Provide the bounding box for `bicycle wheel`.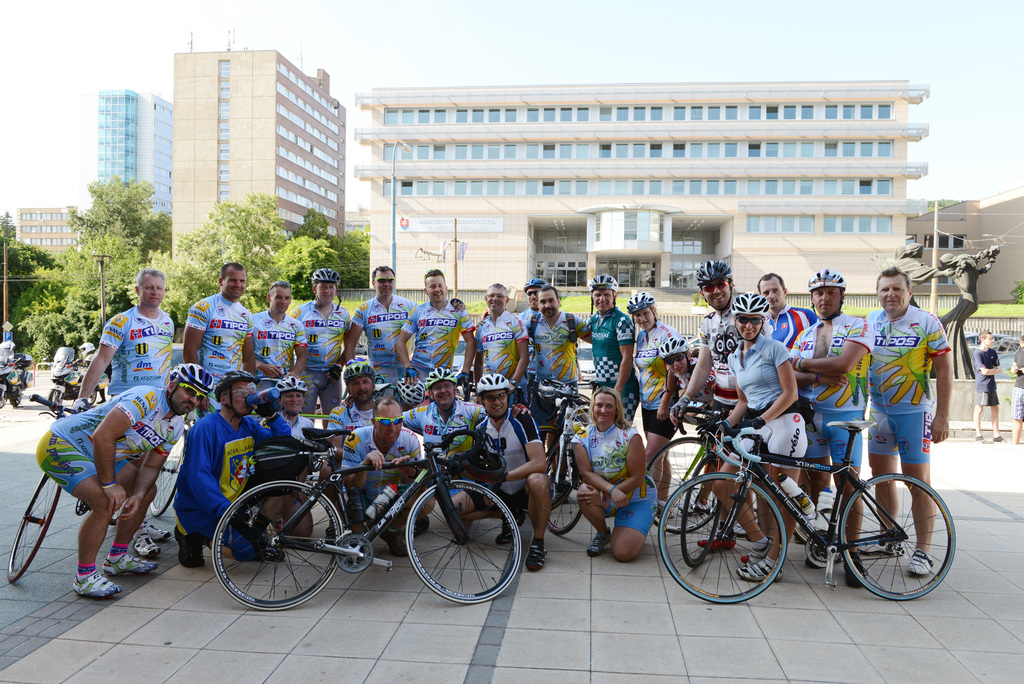
404, 482, 520, 601.
